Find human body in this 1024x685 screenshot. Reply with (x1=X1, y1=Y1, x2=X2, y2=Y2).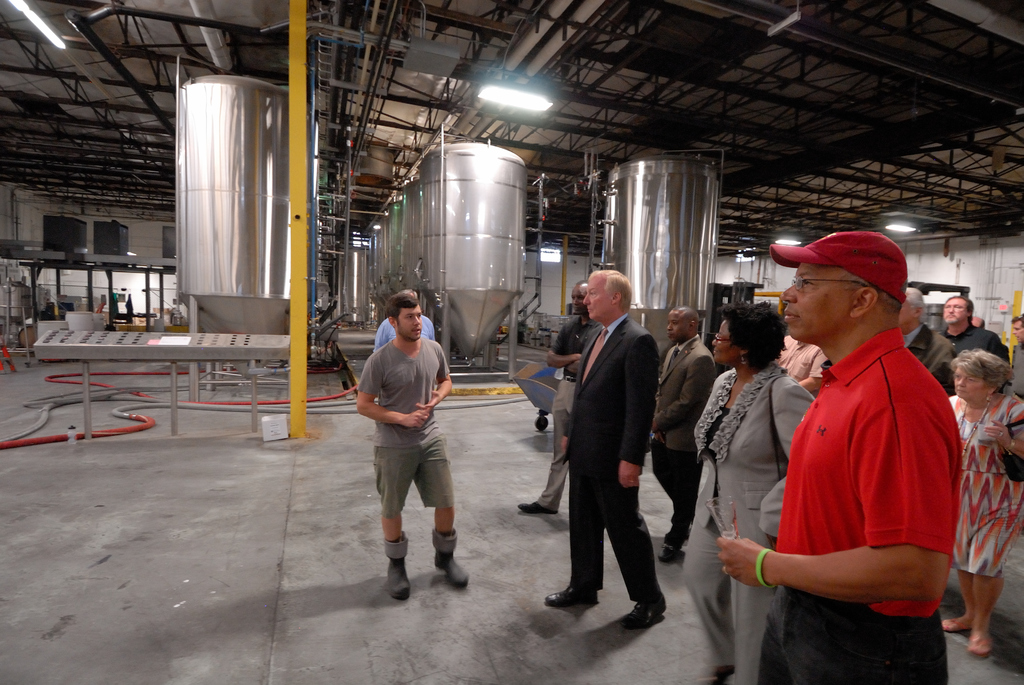
(x1=515, y1=313, x2=601, y2=515).
